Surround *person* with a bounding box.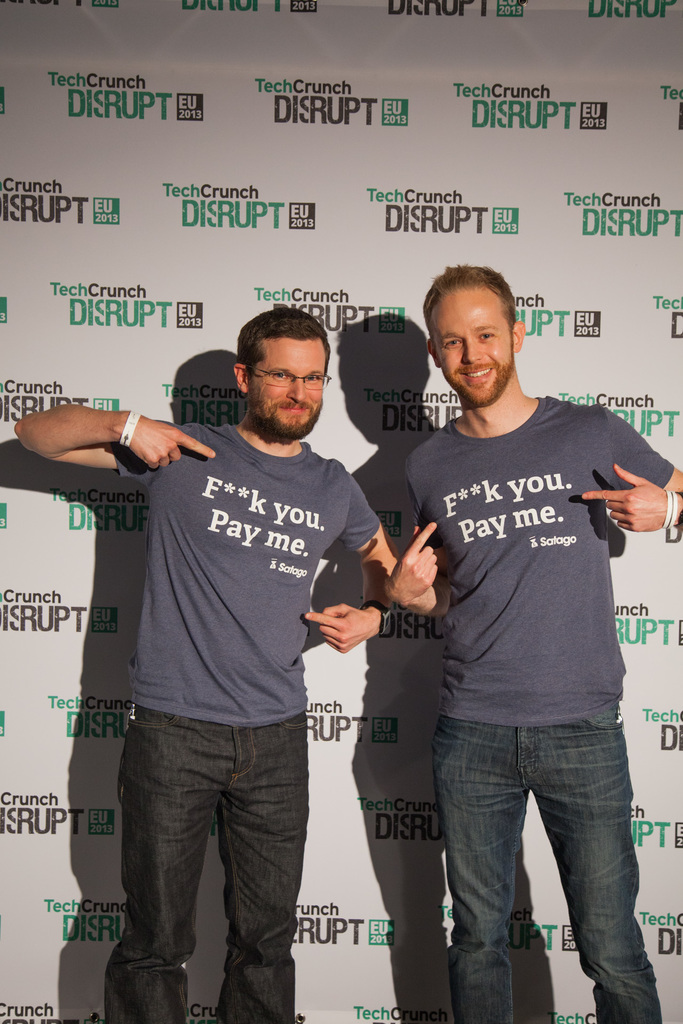
left=384, top=227, right=656, bottom=1000.
